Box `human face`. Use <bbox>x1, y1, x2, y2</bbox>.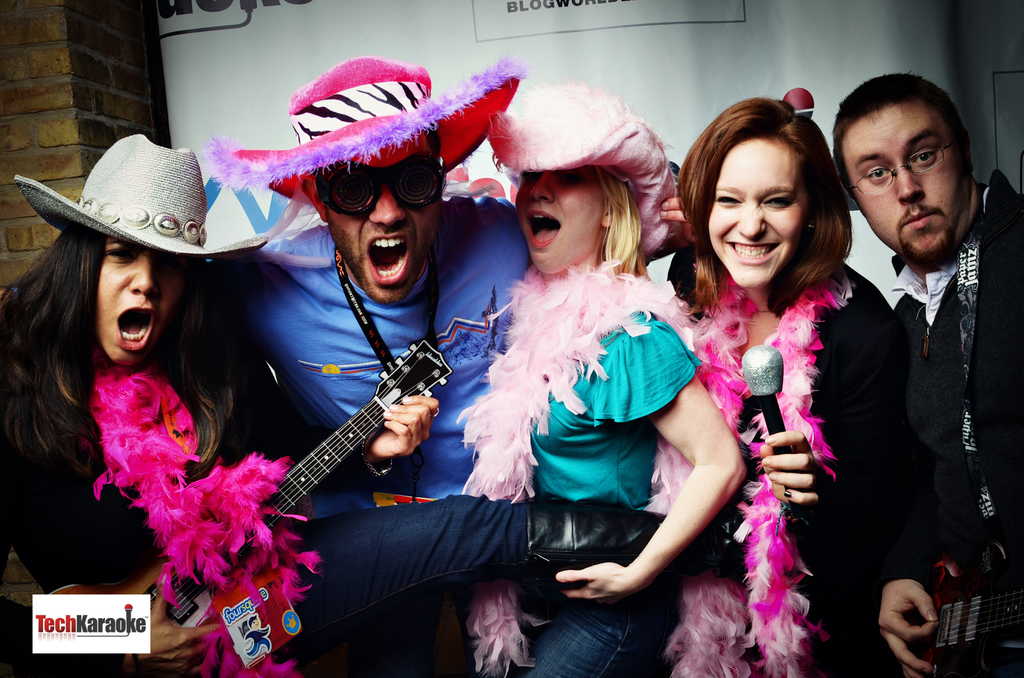
<bbox>95, 230, 186, 367</bbox>.
